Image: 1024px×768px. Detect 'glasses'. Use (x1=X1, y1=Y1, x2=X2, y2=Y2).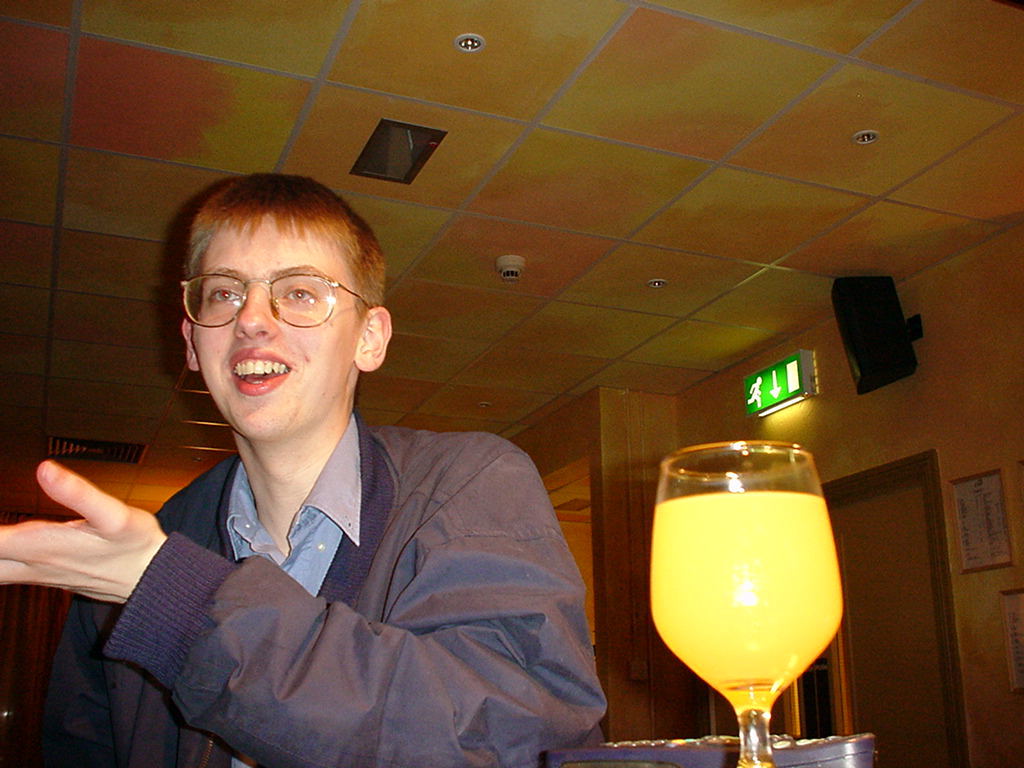
(x1=177, y1=276, x2=365, y2=328).
